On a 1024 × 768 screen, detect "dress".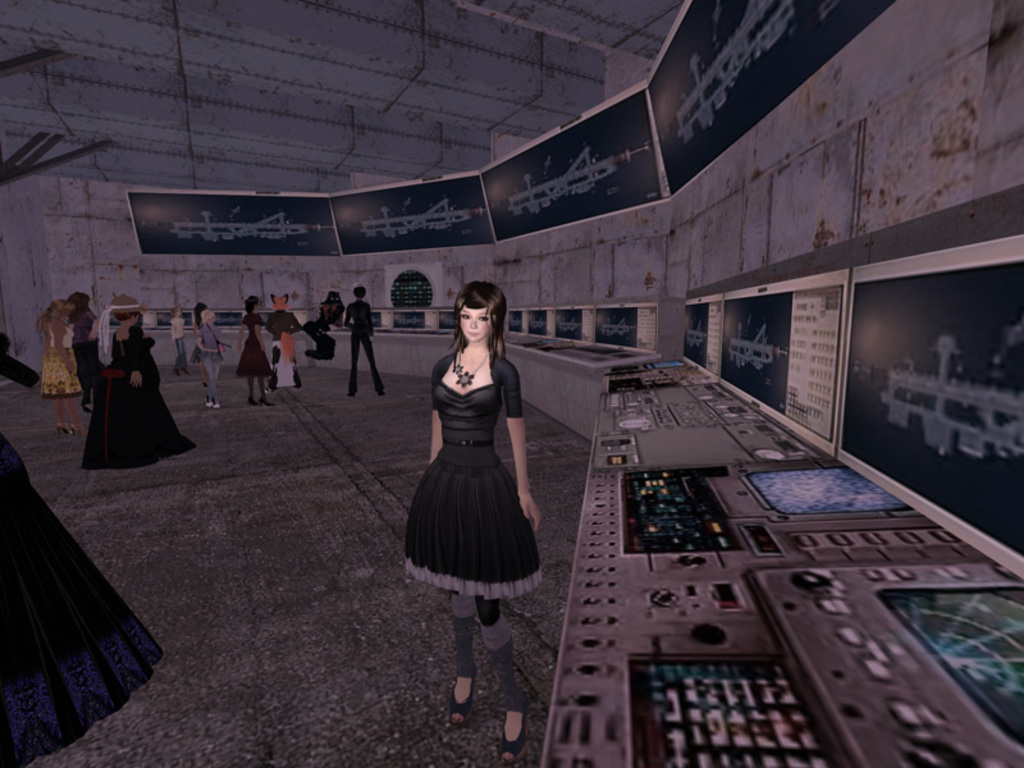
[left=406, top=353, right=539, bottom=600].
